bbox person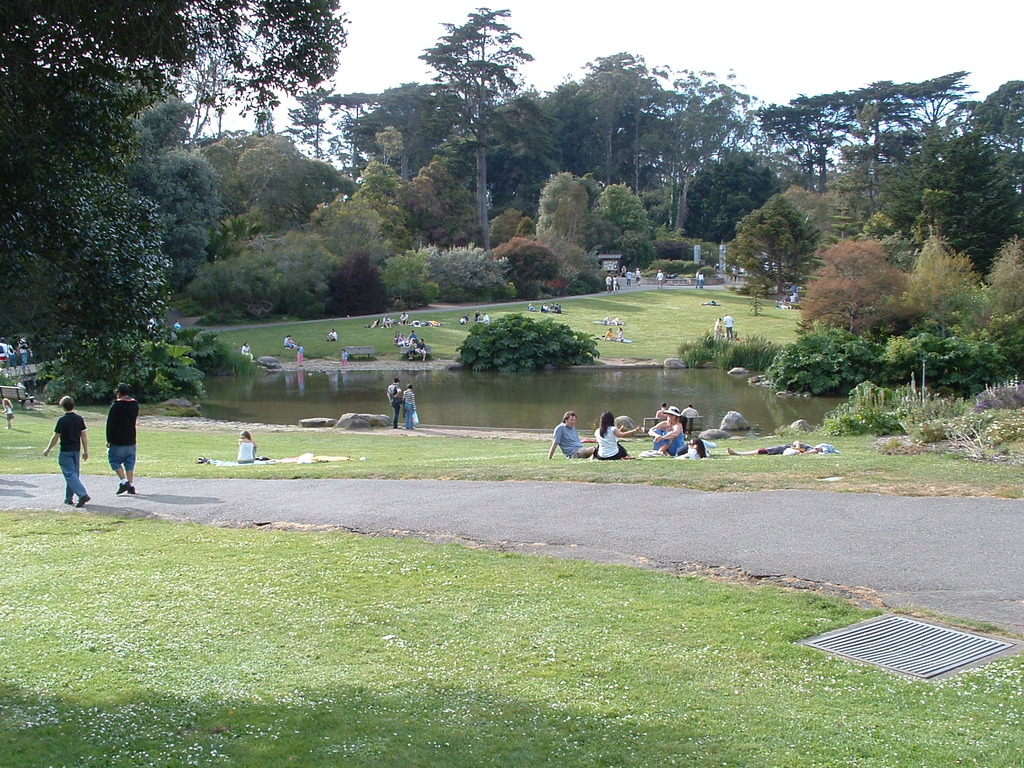
bbox=(173, 319, 179, 332)
